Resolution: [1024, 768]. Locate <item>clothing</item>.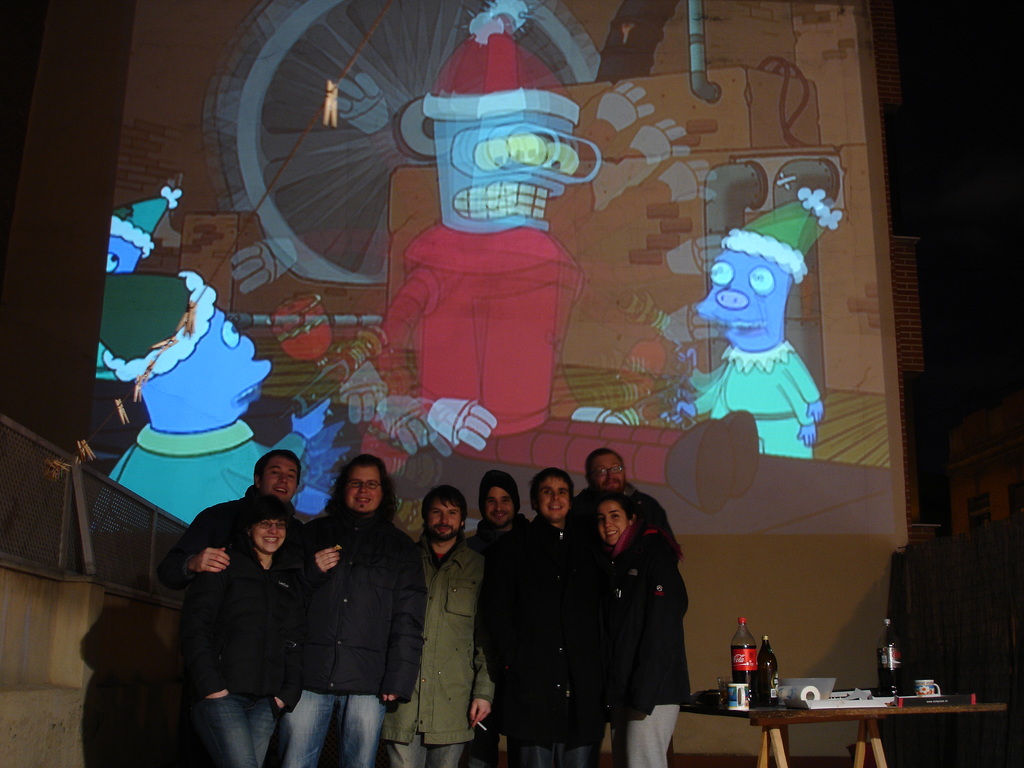
[595, 518, 687, 767].
